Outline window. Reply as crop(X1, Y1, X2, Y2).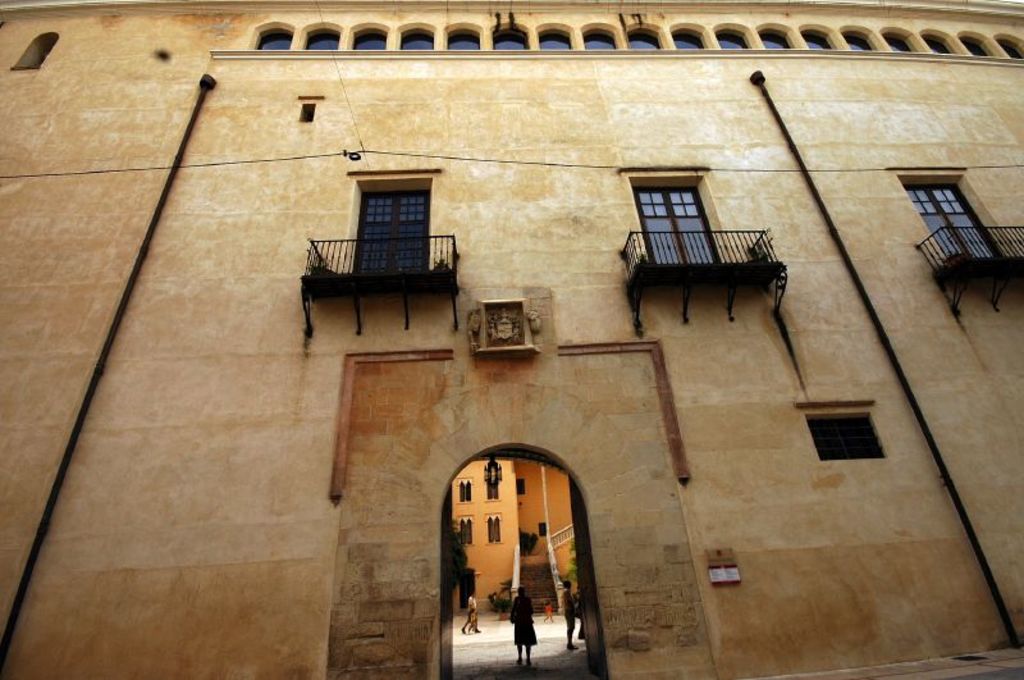
crop(353, 182, 434, 280).
